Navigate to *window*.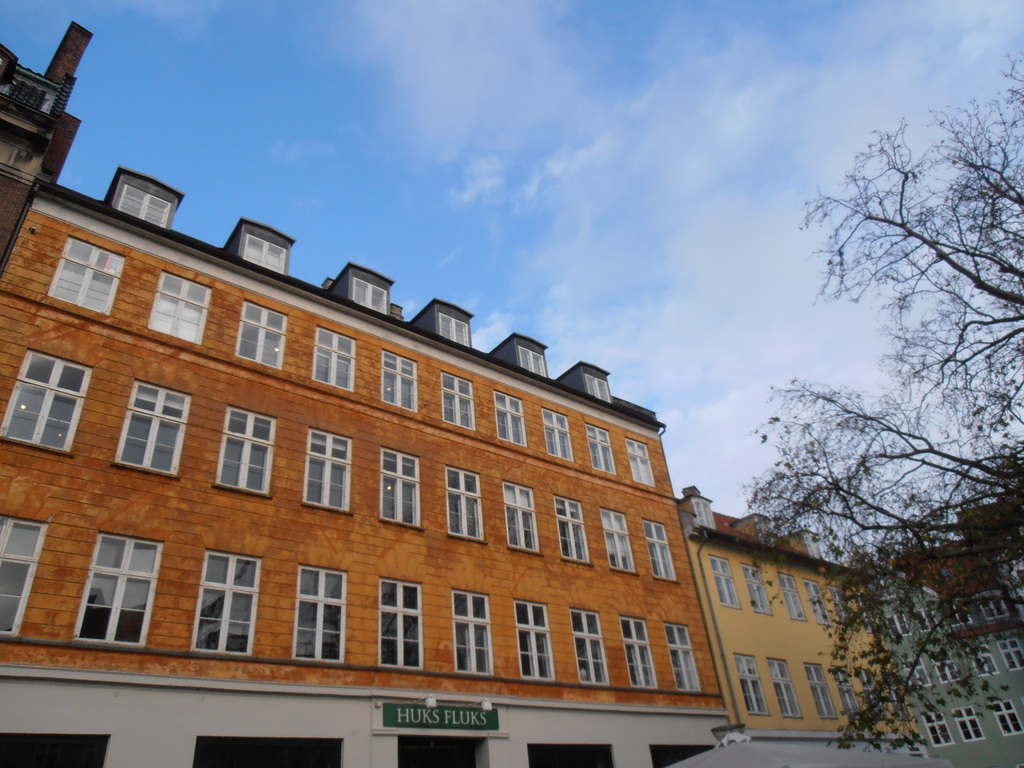
Navigation target: {"x1": 901, "y1": 655, "x2": 929, "y2": 688}.
